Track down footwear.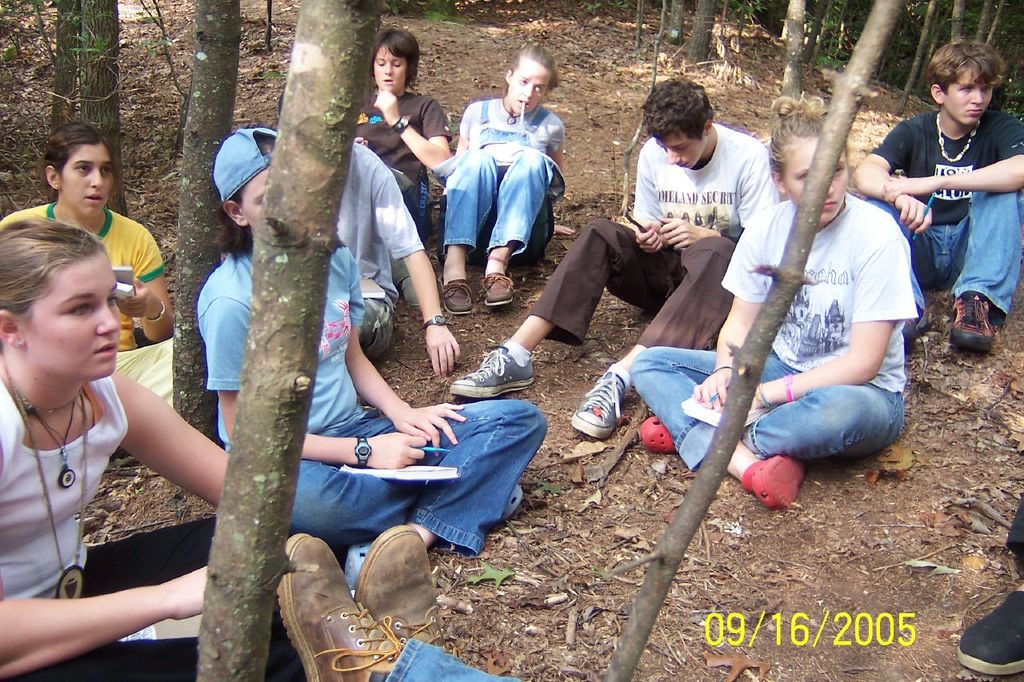
Tracked to x1=481 y1=272 x2=519 y2=305.
